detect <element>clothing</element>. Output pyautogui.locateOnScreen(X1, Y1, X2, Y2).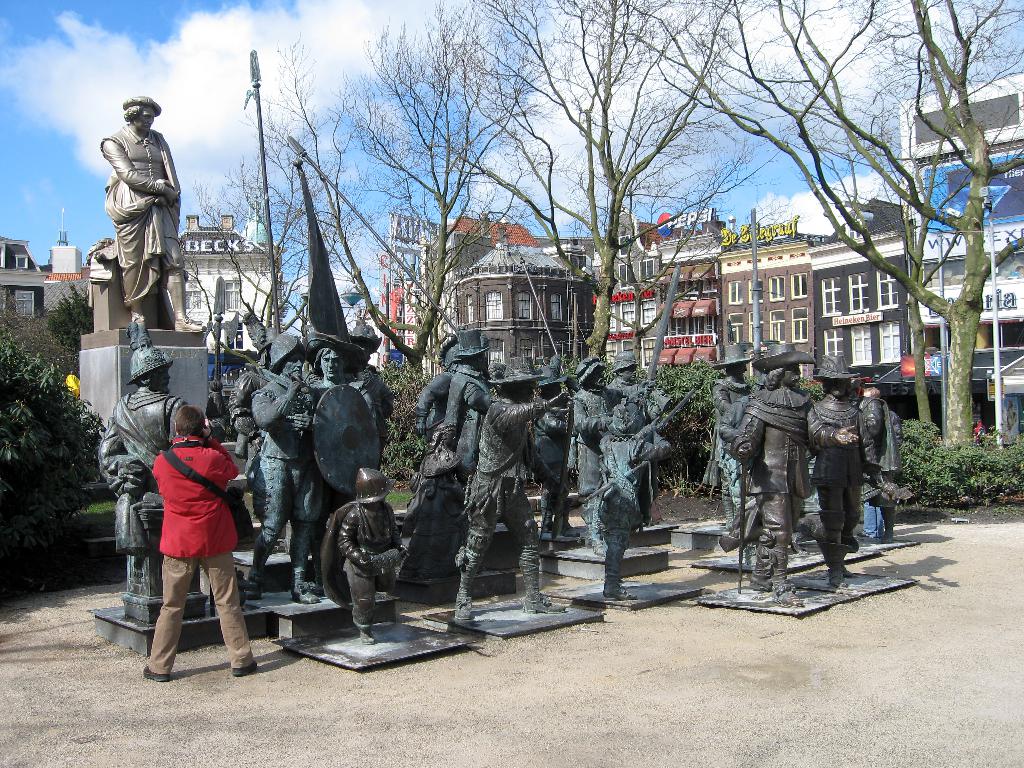
pyautogui.locateOnScreen(444, 367, 492, 483).
